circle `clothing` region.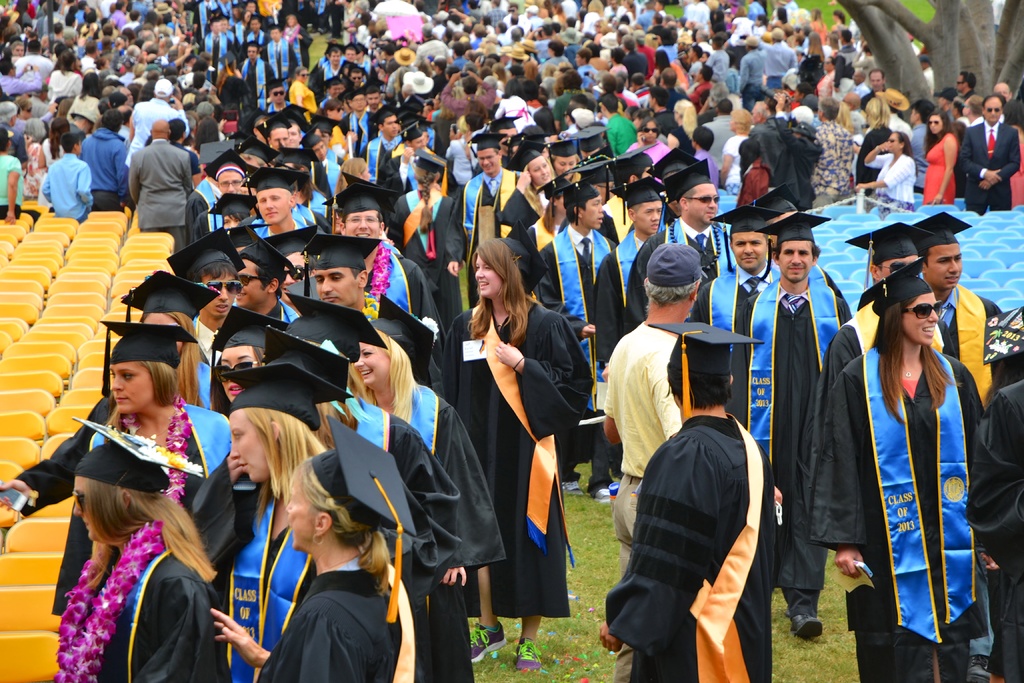
Region: [left=254, top=215, right=323, bottom=247].
